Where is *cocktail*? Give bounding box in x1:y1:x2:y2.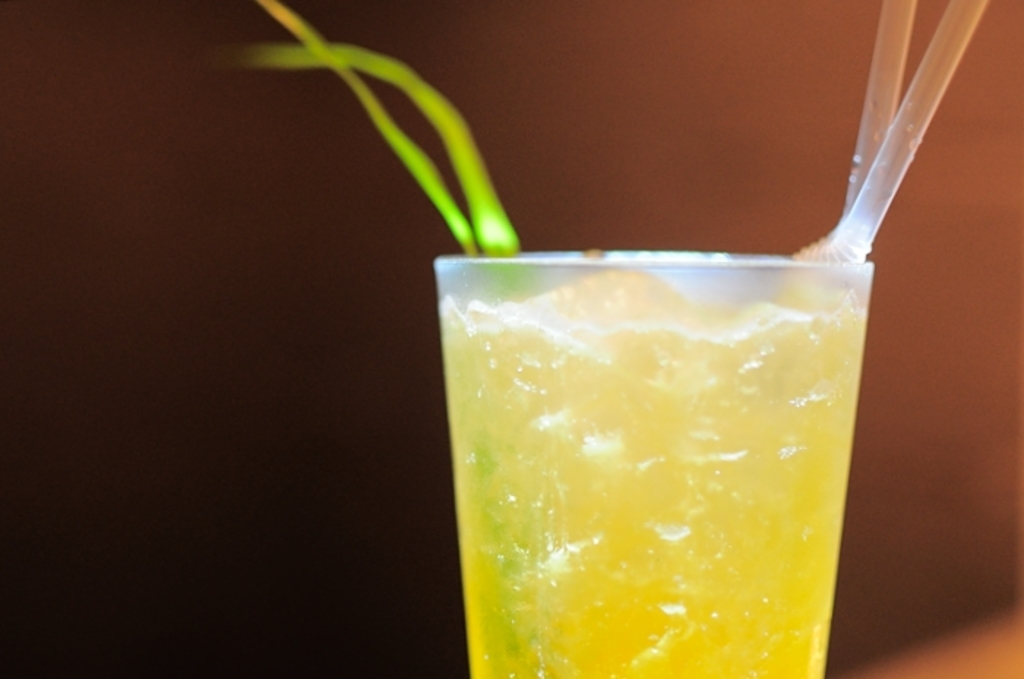
236:0:989:678.
